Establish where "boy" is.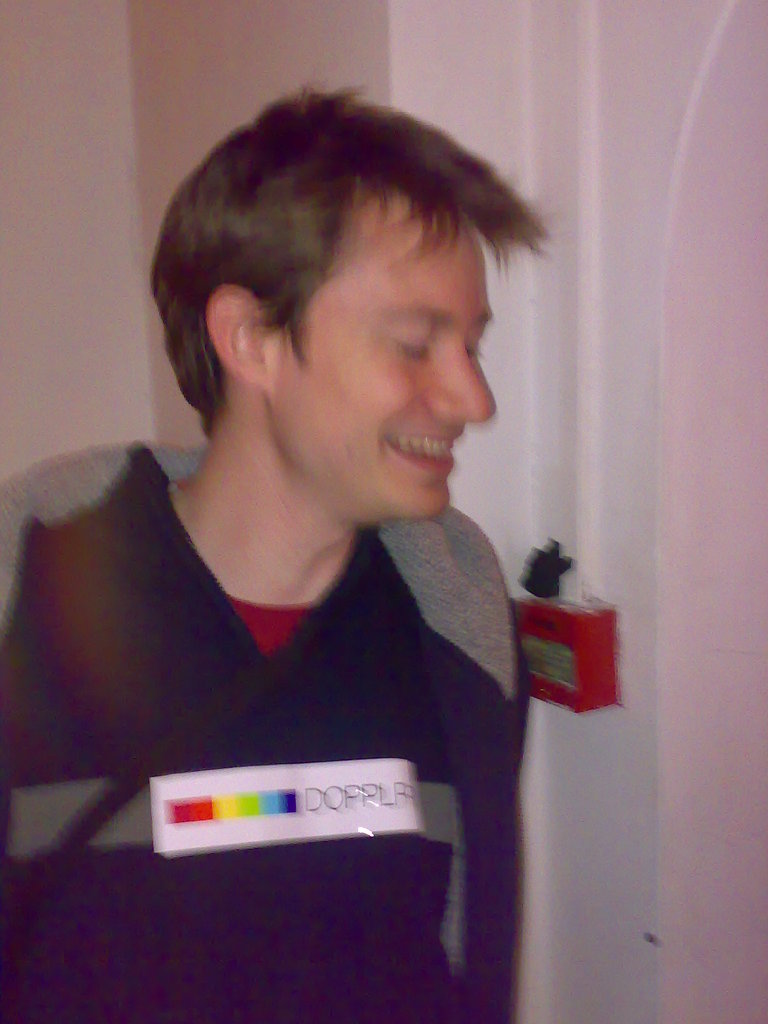
Established at (x1=73, y1=87, x2=586, y2=995).
